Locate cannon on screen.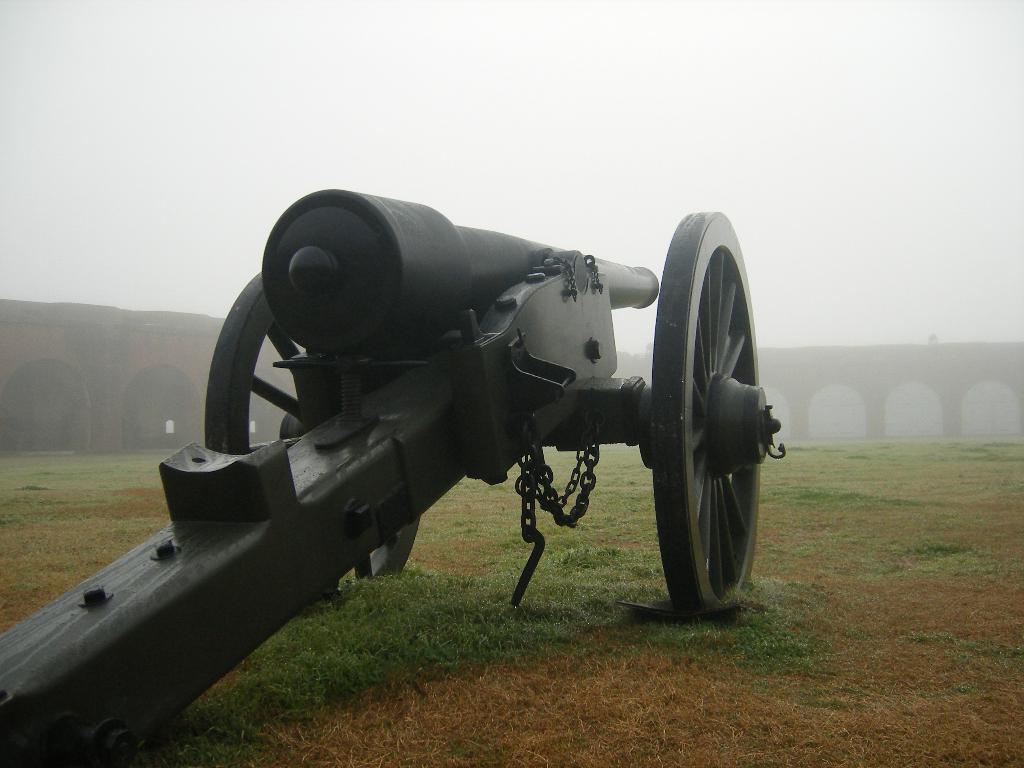
On screen at <region>0, 188, 788, 767</region>.
